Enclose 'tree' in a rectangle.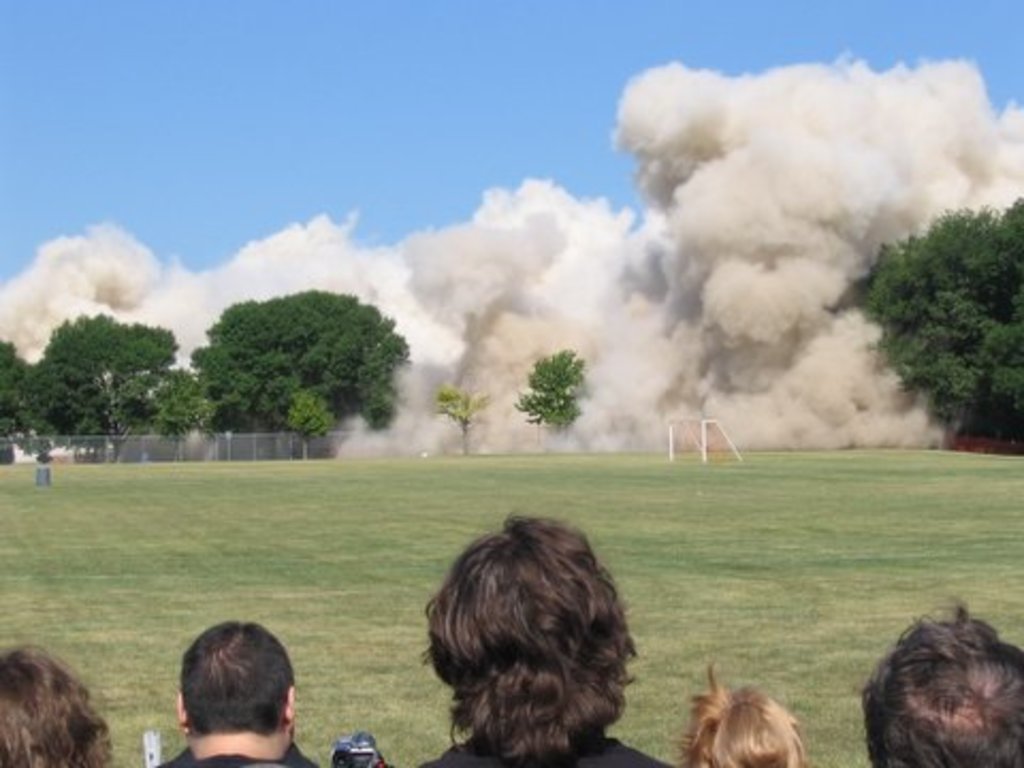
locate(183, 290, 414, 433).
